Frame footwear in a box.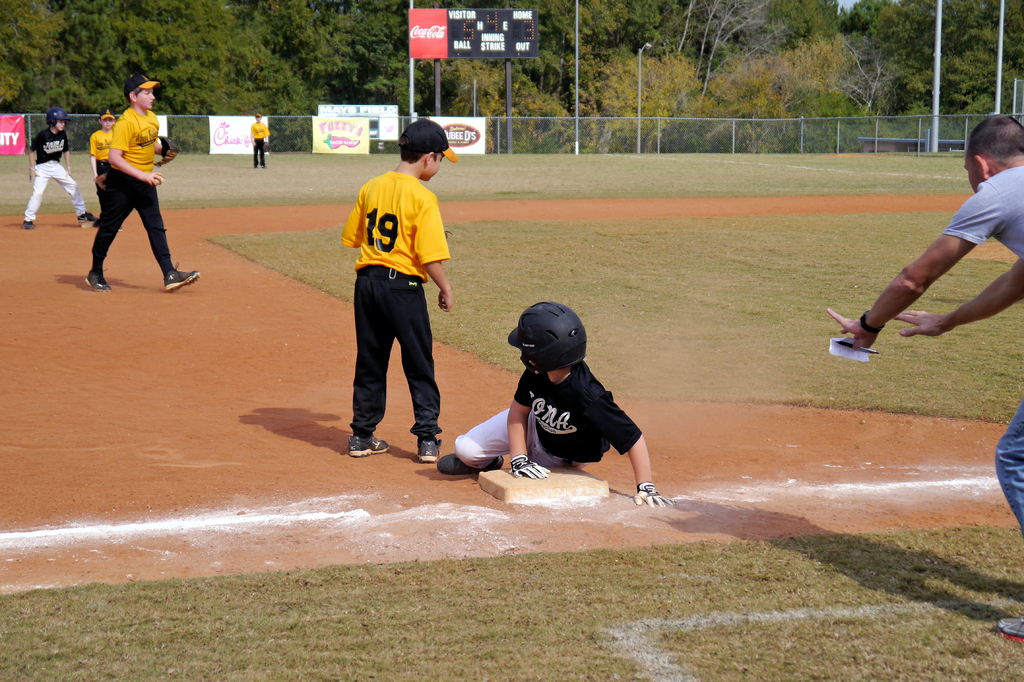
select_region(24, 216, 38, 230).
